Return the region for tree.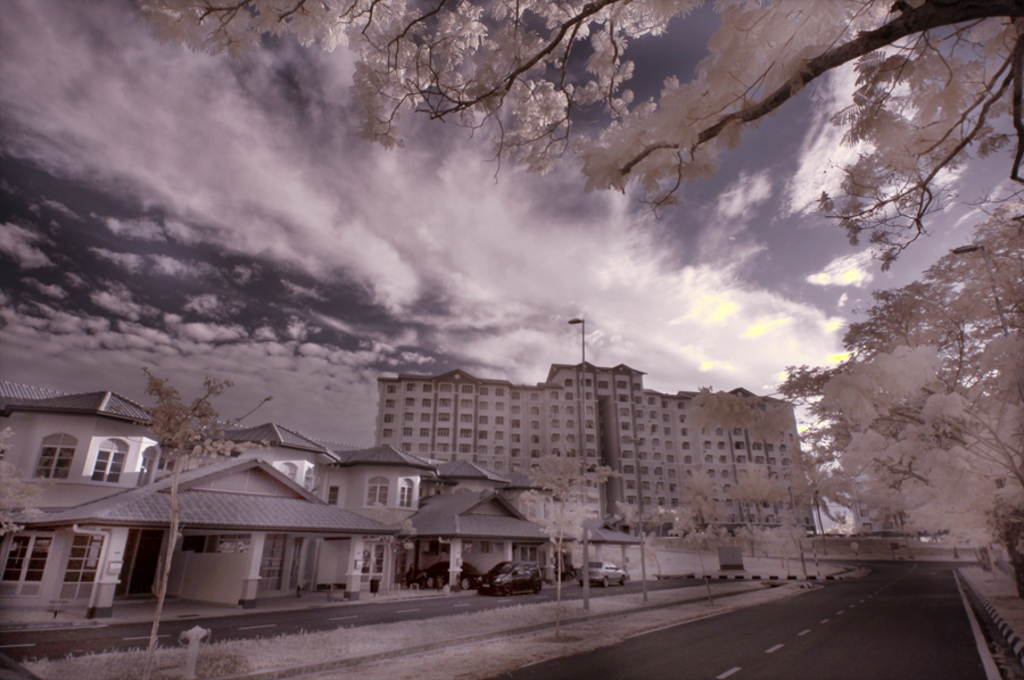
[left=684, top=455, right=730, bottom=559].
